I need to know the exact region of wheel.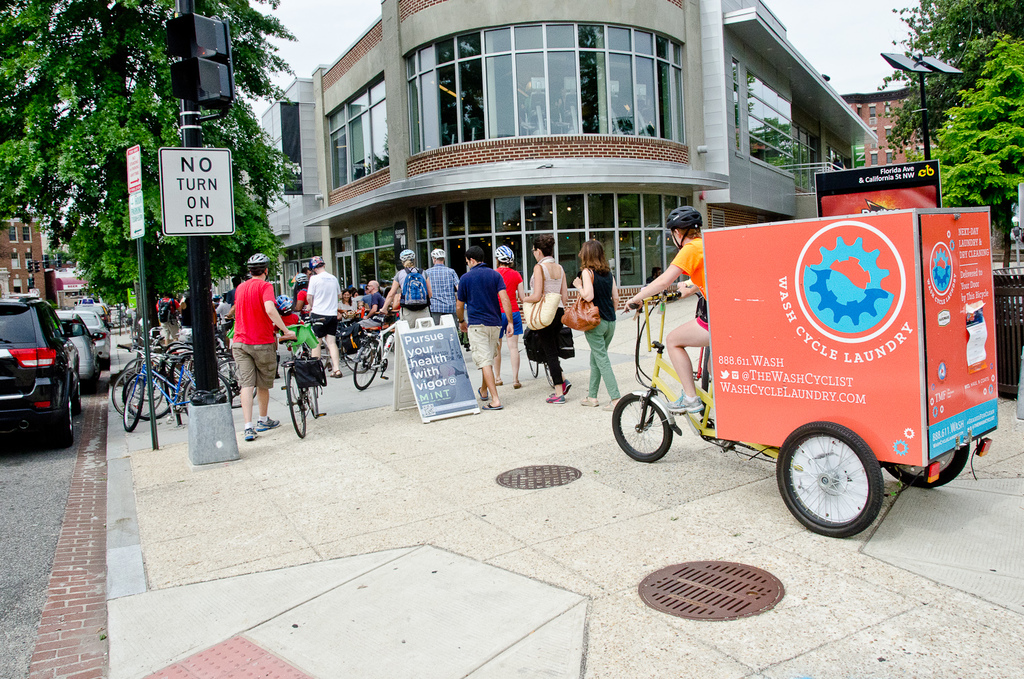
Region: 610 392 678 463.
